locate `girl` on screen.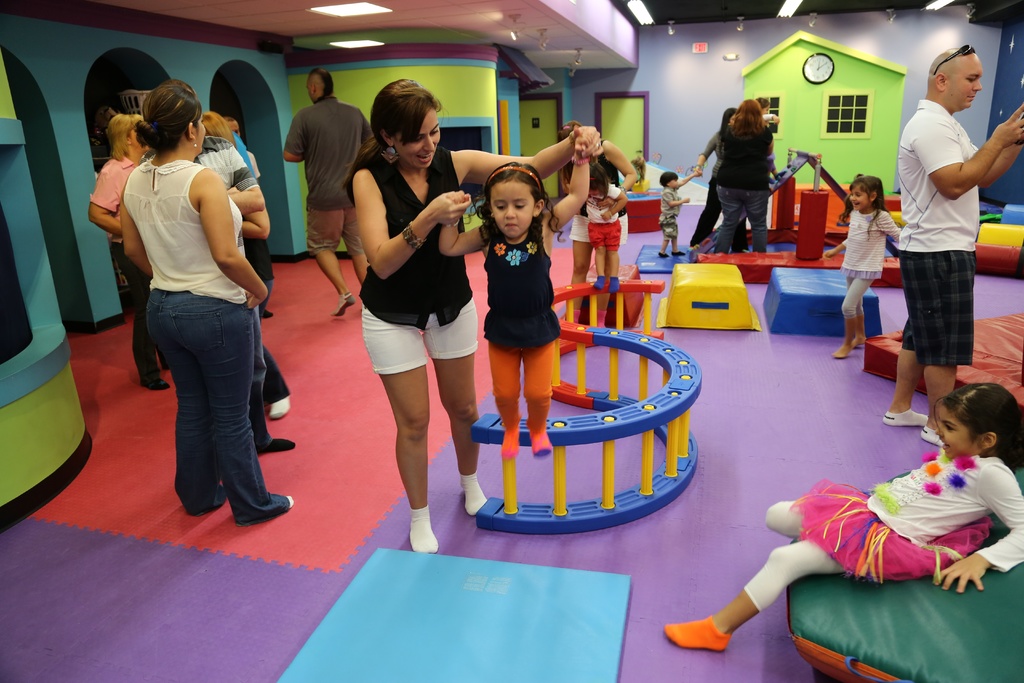
On screen at BBox(825, 170, 899, 361).
